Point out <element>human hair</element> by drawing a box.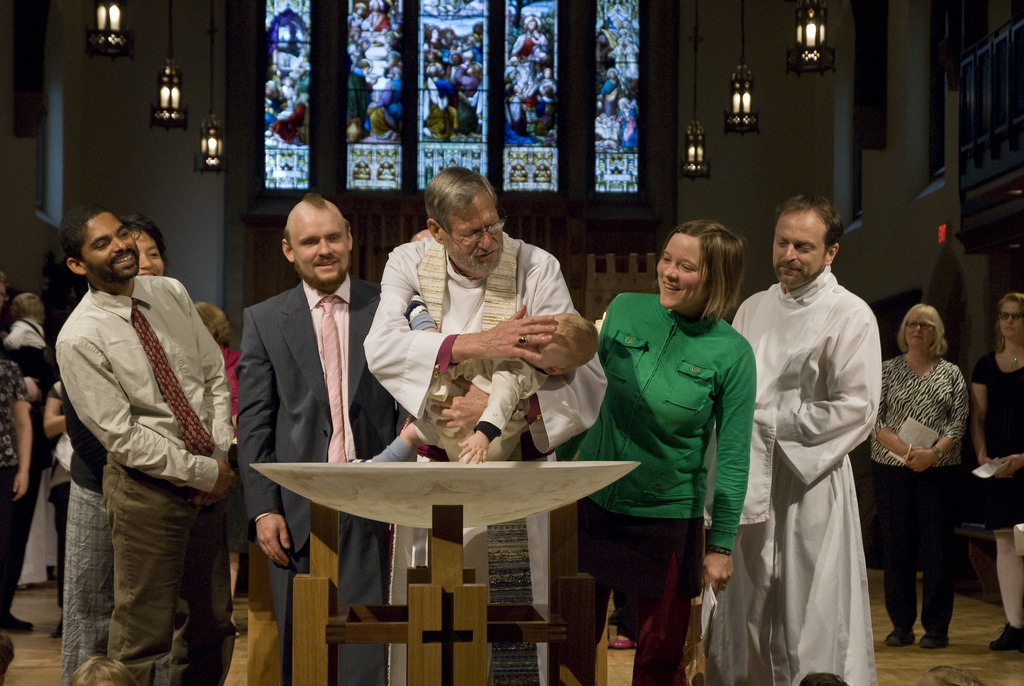
crop(426, 166, 492, 235).
